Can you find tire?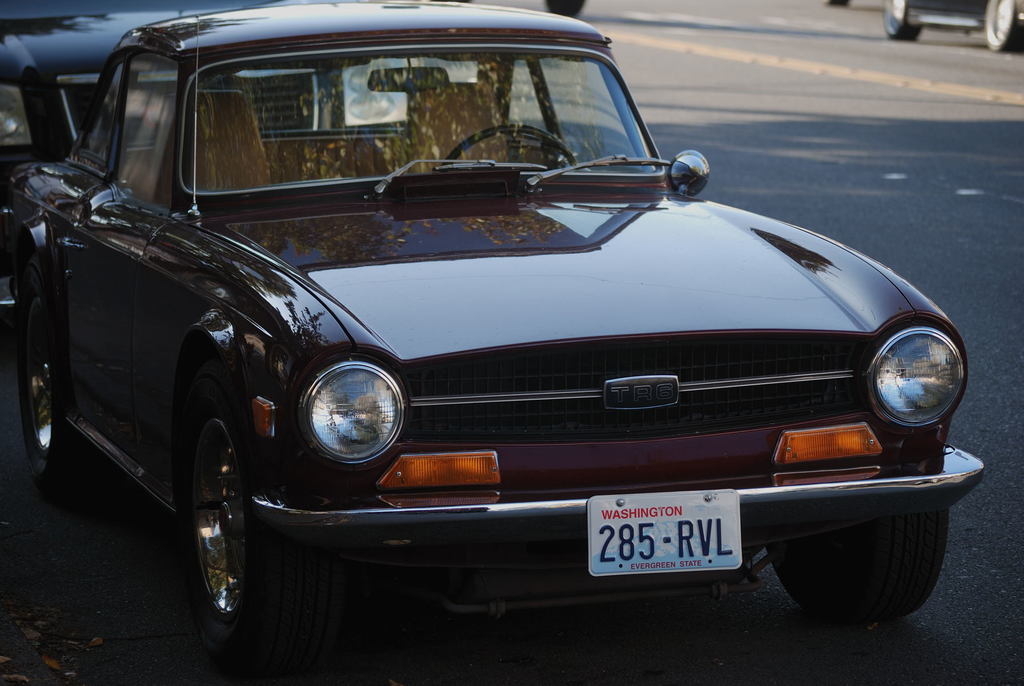
Yes, bounding box: box=[883, 0, 915, 44].
